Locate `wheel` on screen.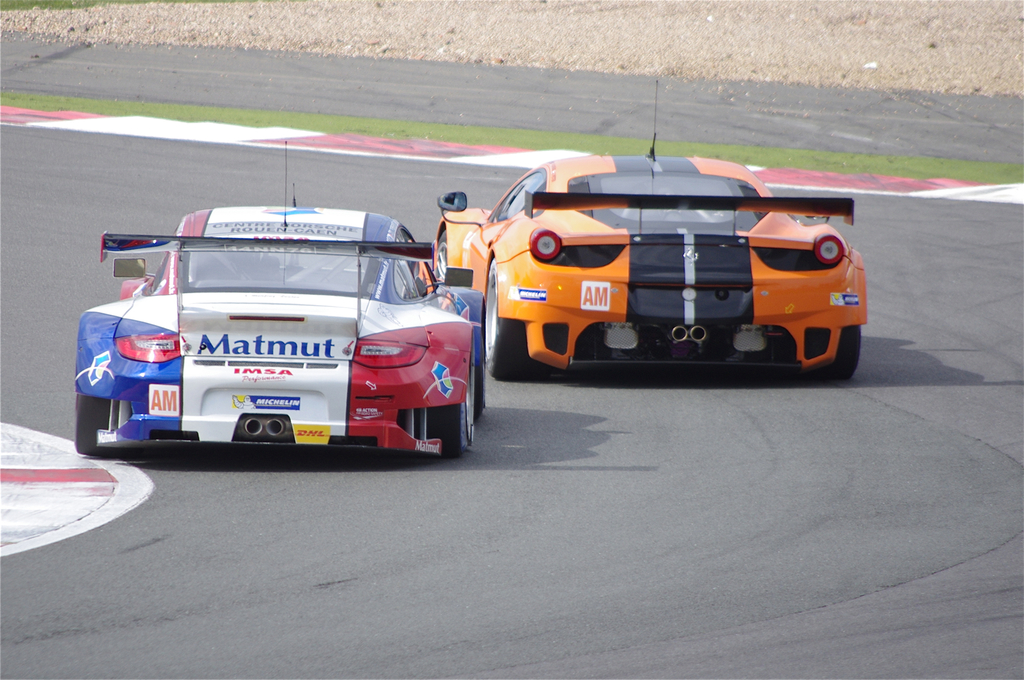
On screen at [419, 341, 479, 467].
